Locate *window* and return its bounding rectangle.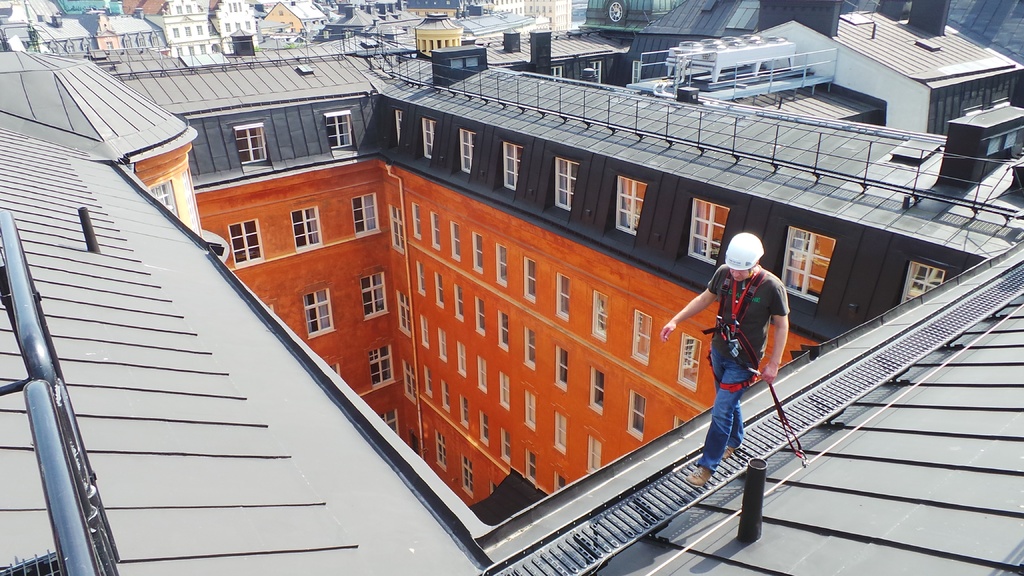
497:140:524:192.
